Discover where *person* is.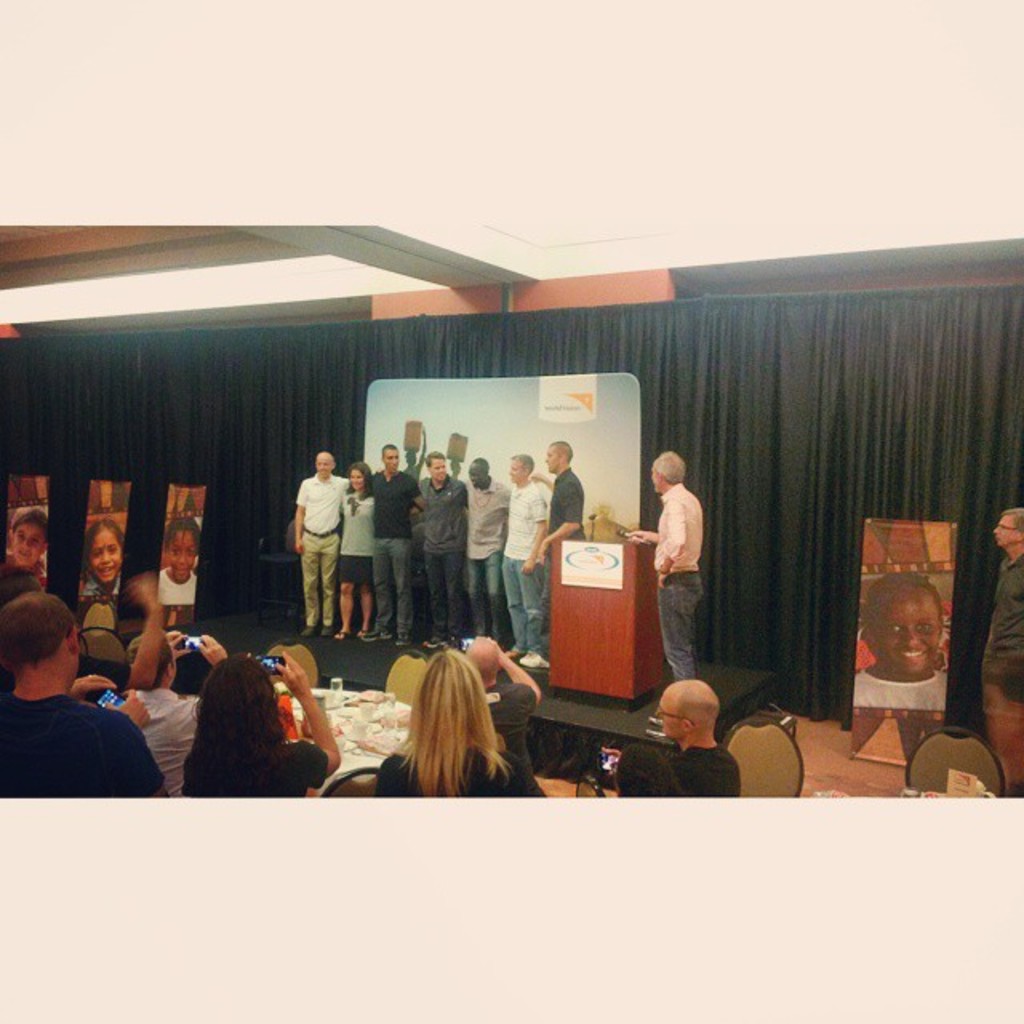
Discovered at {"left": 293, "top": 450, "right": 352, "bottom": 632}.
